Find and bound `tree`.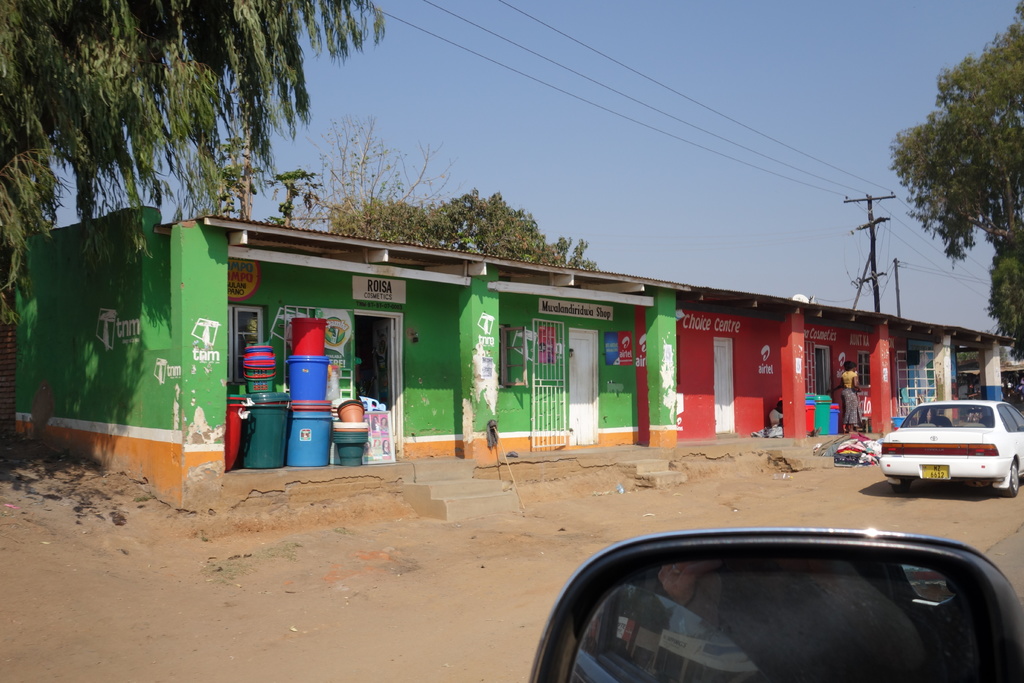
Bound: box=[297, 115, 473, 258].
